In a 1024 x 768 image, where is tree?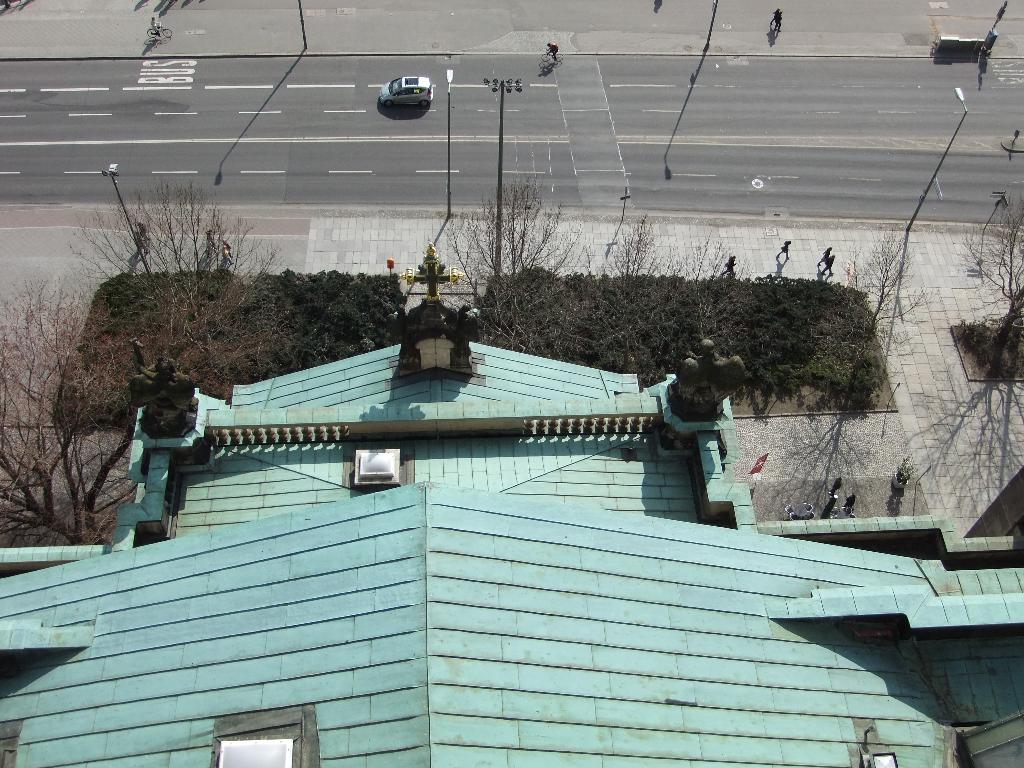
669:225:730:329.
